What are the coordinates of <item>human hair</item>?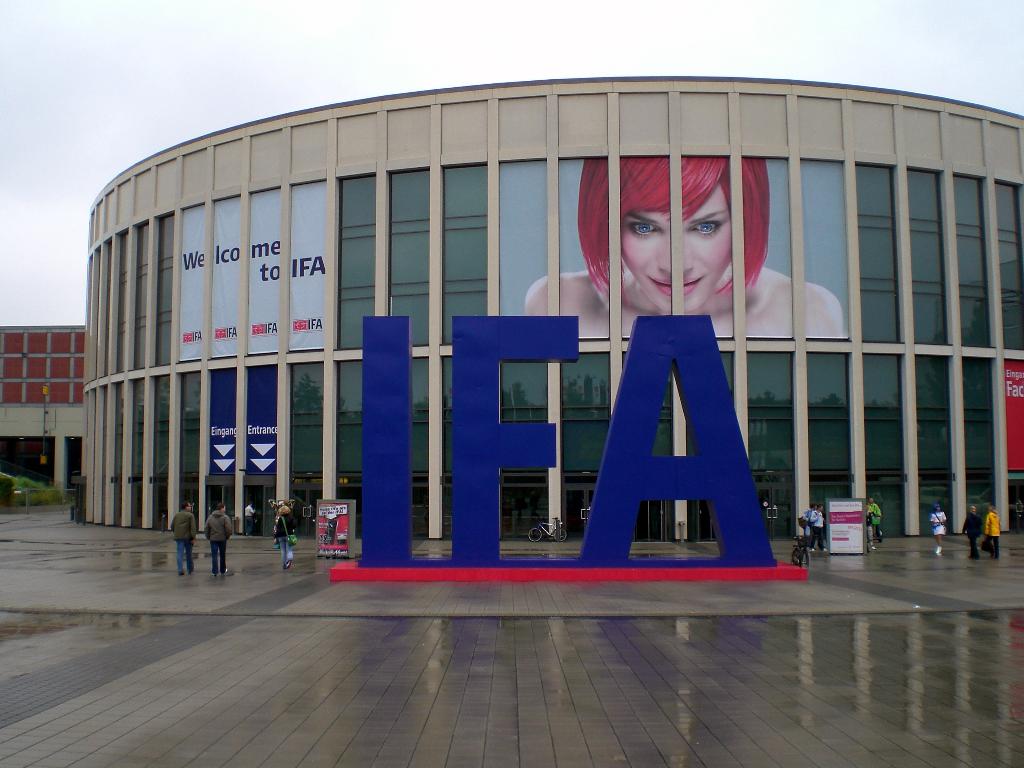
[left=246, top=499, right=253, bottom=507].
